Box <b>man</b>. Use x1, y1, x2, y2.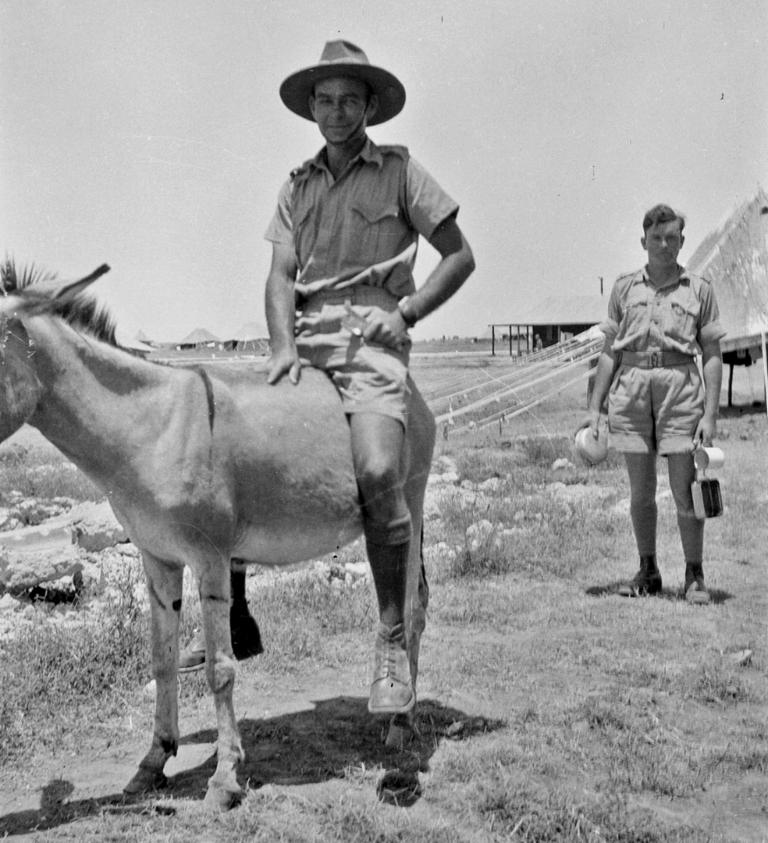
574, 201, 742, 603.
